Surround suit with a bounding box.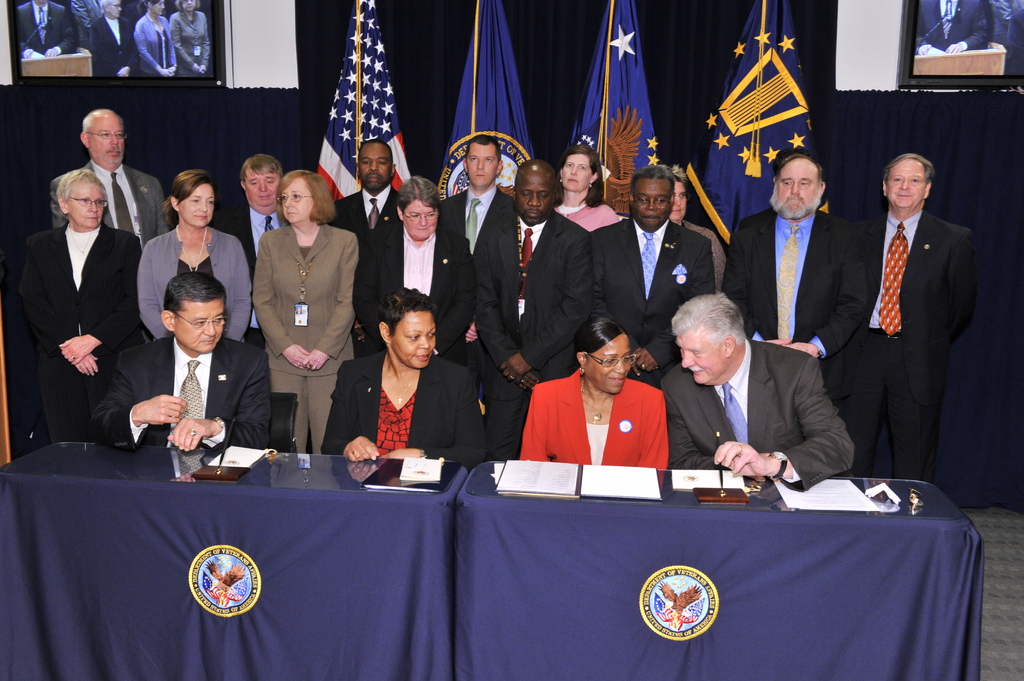
17/1/70/54.
